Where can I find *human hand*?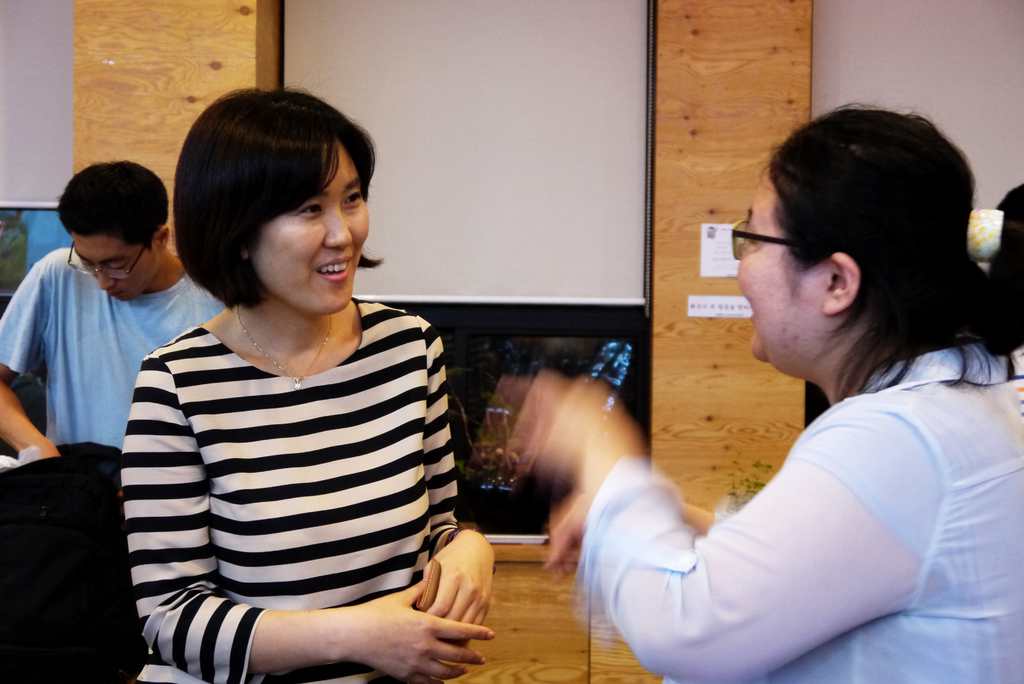
You can find it at bbox(420, 531, 495, 651).
